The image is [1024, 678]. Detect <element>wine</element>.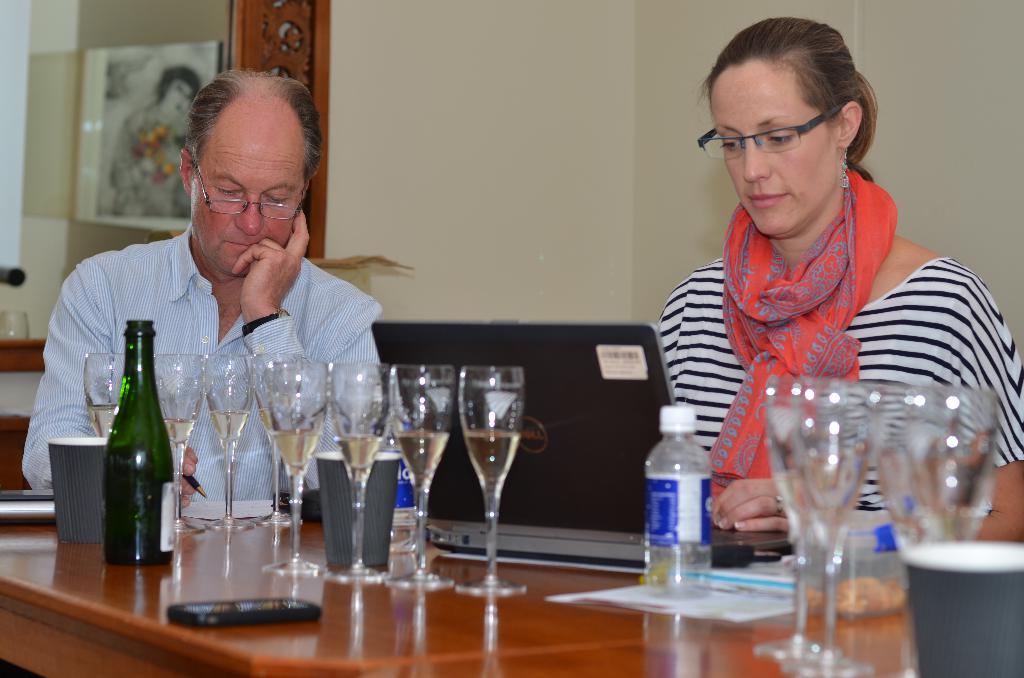
Detection: rect(211, 411, 247, 446).
